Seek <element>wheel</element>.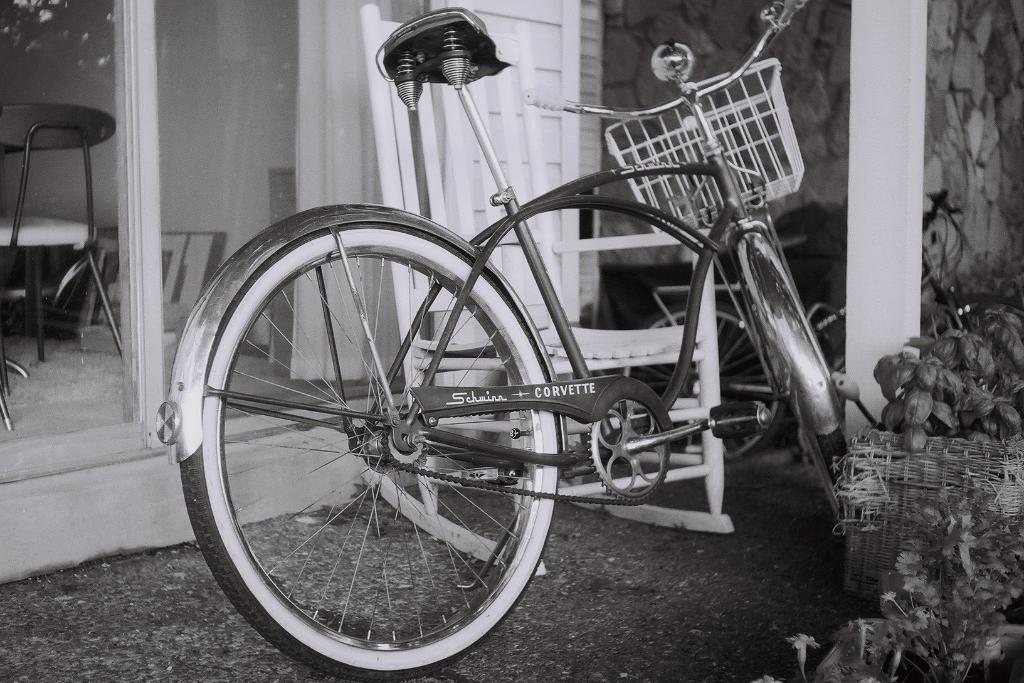
left=183, top=195, right=558, bottom=667.
